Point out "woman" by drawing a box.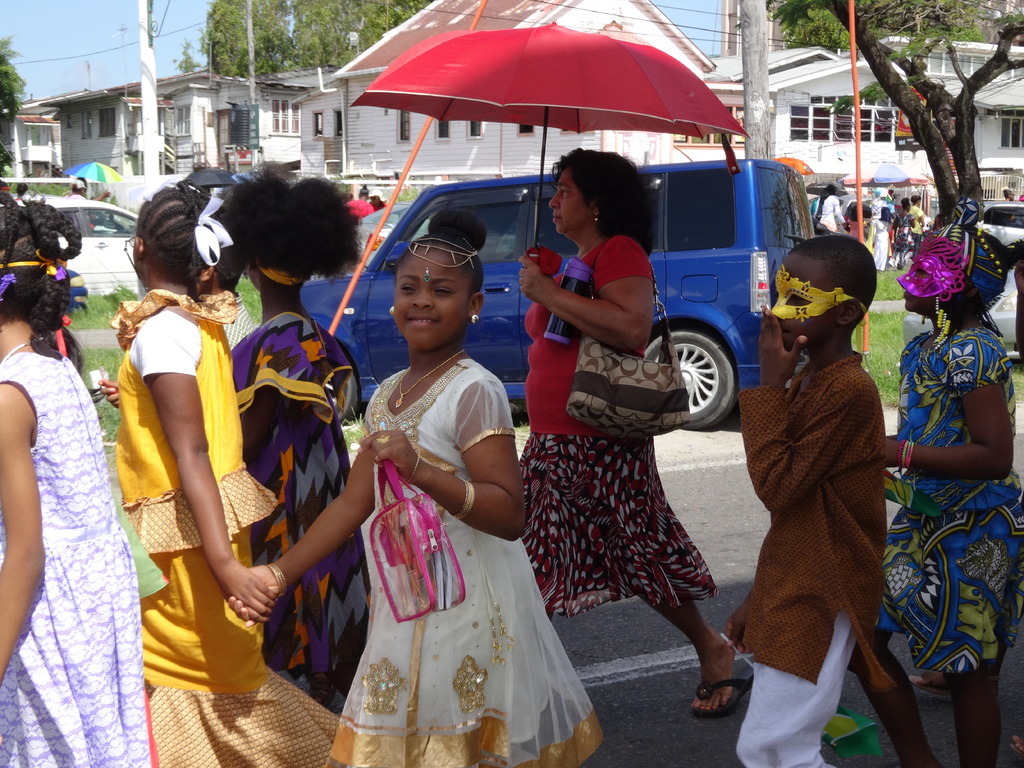
{"x1": 305, "y1": 199, "x2": 579, "y2": 761}.
